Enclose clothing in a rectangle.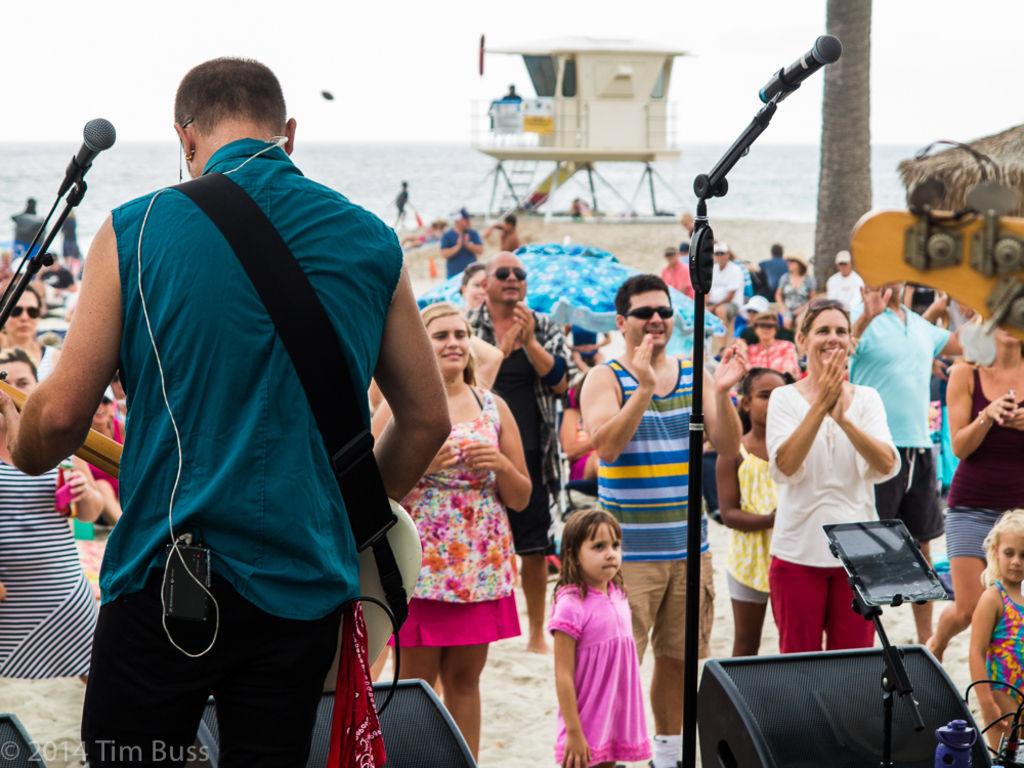
{"left": 775, "top": 270, "right": 815, "bottom": 330}.
